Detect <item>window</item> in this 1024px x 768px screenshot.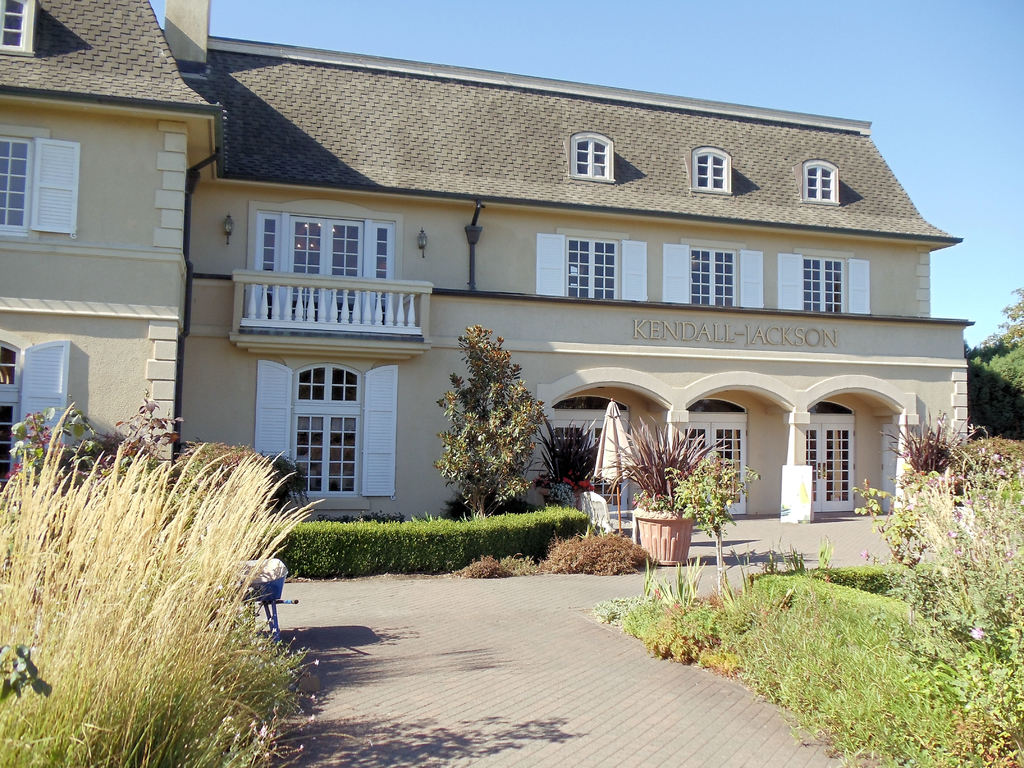
Detection: x1=532, y1=232, x2=644, y2=300.
